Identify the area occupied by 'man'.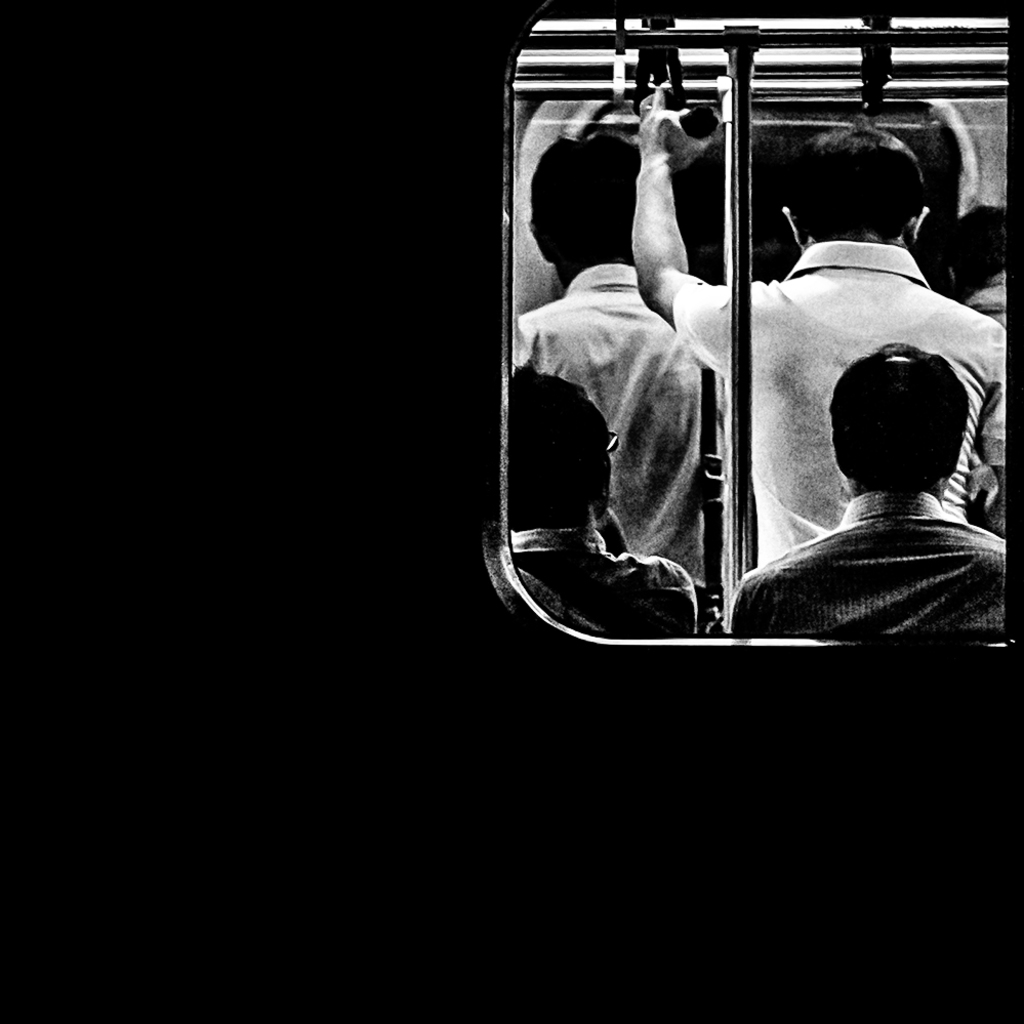
Area: box(501, 128, 709, 599).
